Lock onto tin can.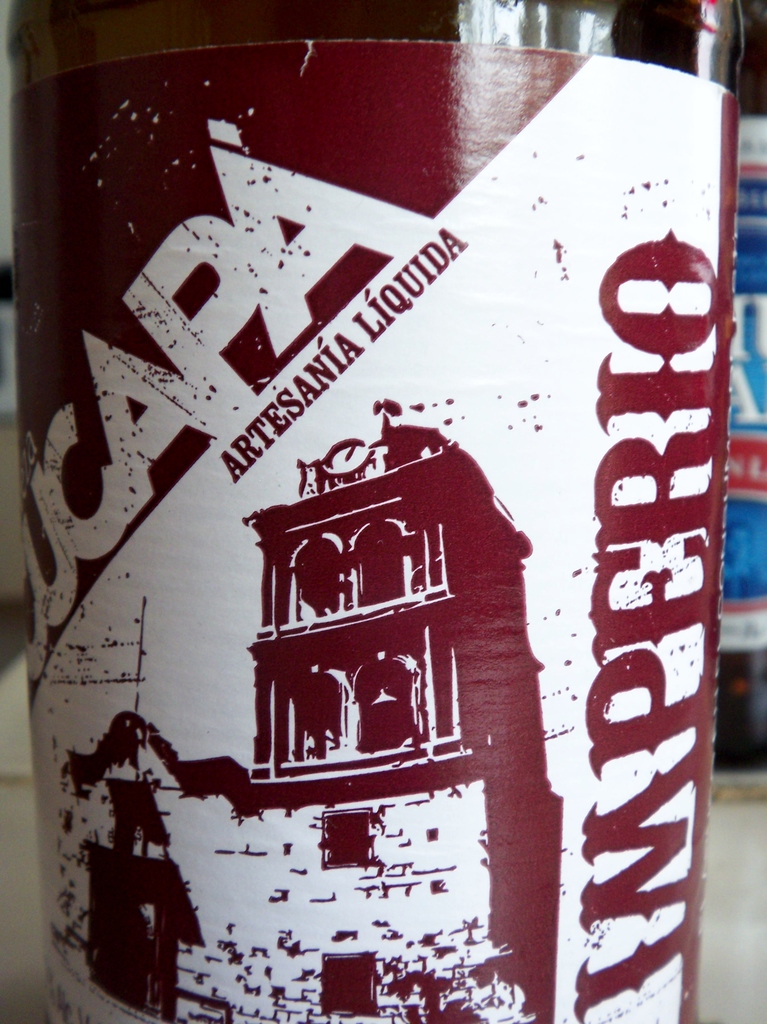
Locked: bbox=(15, 0, 736, 1022).
